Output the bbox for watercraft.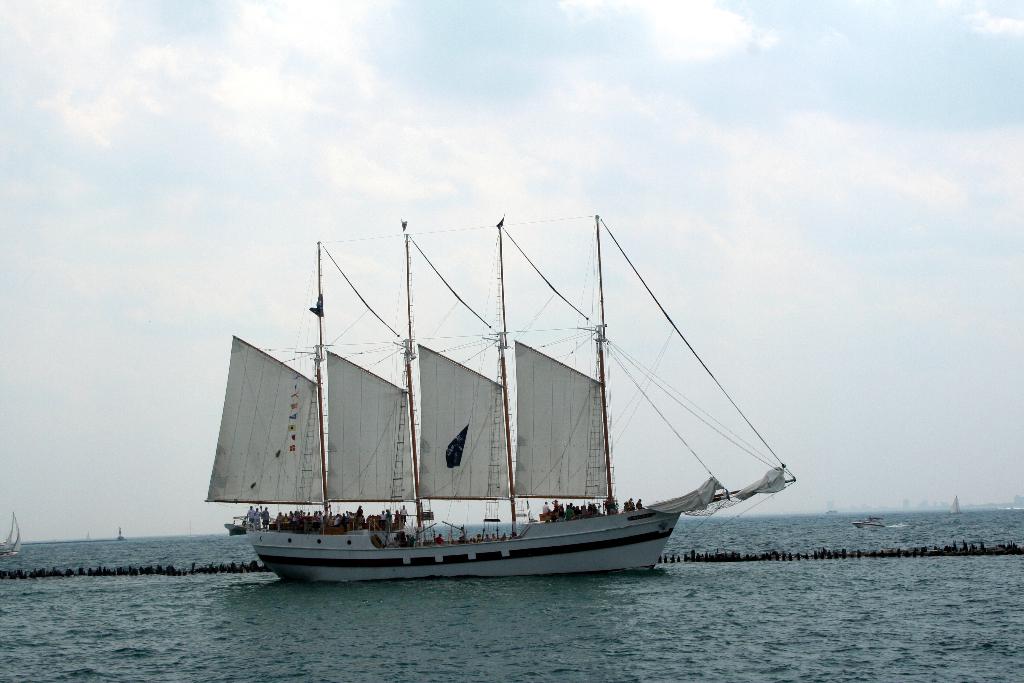
pyautogui.locateOnScreen(205, 217, 796, 564).
